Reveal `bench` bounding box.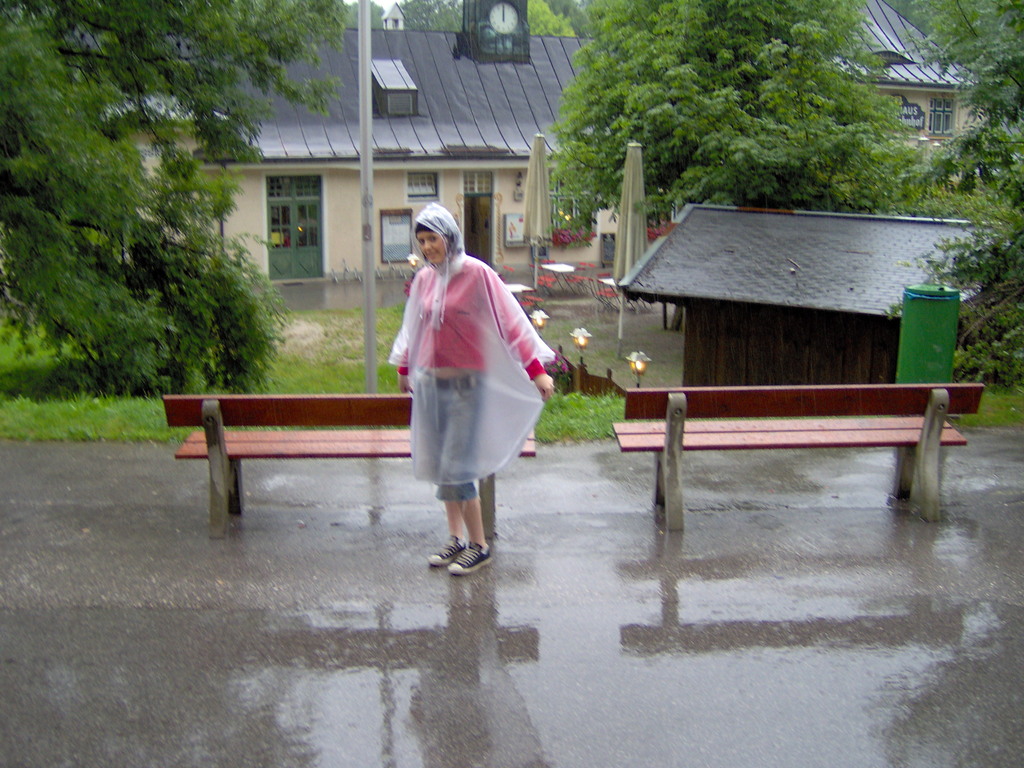
Revealed: [161, 396, 537, 541].
